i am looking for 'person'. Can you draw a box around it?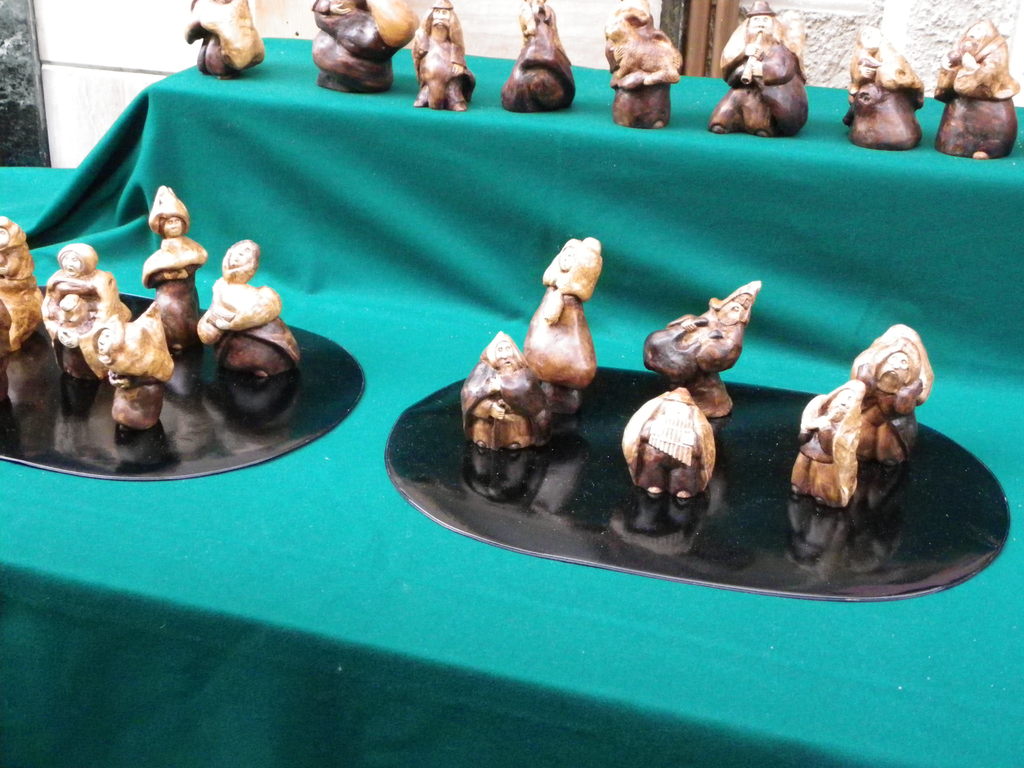
Sure, the bounding box is [x1=518, y1=236, x2=606, y2=428].
